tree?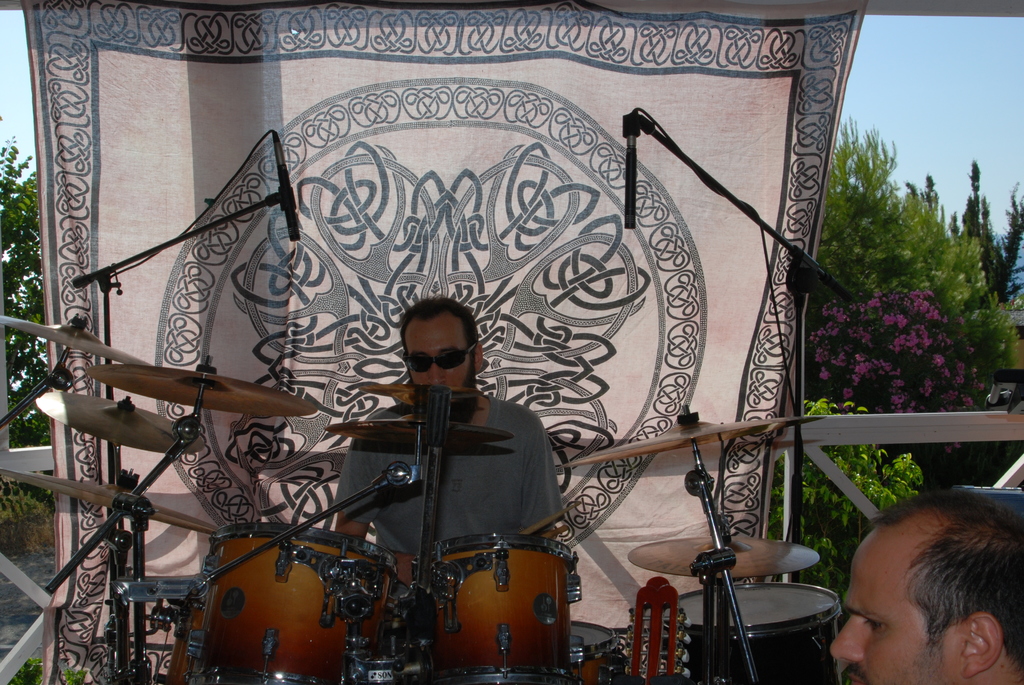
x1=817 y1=113 x2=1023 y2=367
